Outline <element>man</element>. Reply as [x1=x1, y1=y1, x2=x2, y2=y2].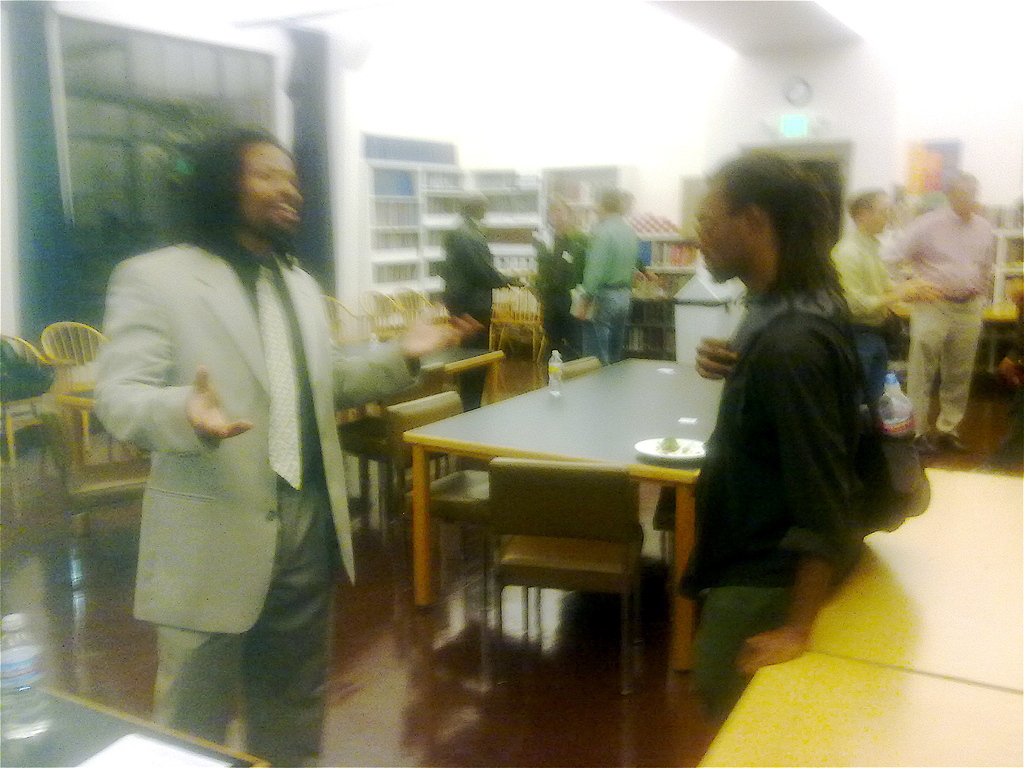
[x1=81, y1=111, x2=358, y2=701].
